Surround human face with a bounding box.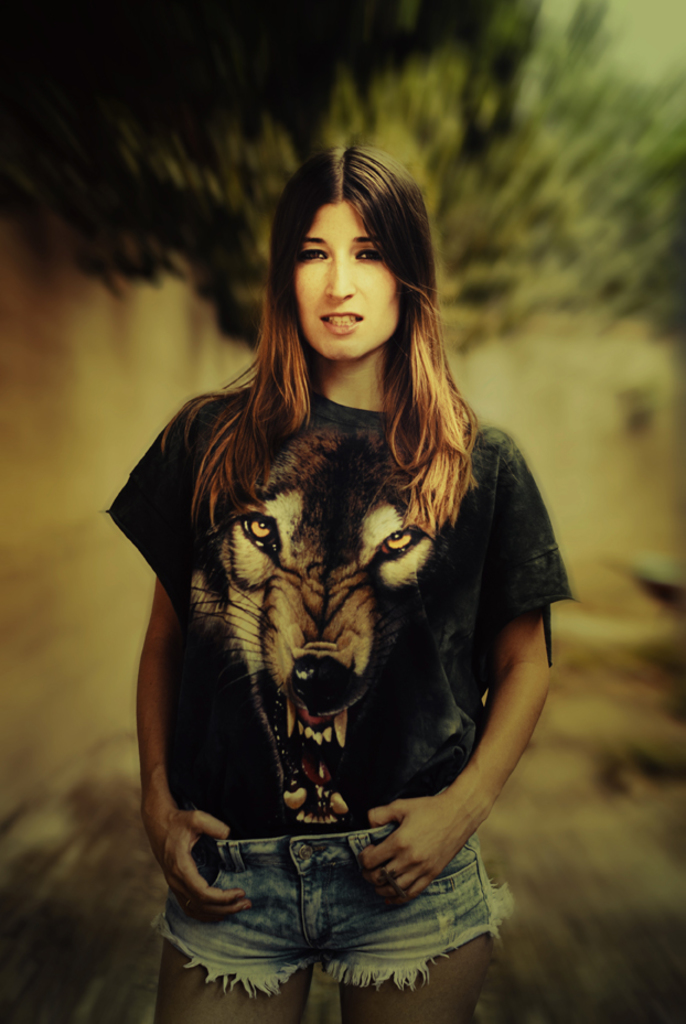
{"left": 290, "top": 195, "right": 400, "bottom": 357}.
